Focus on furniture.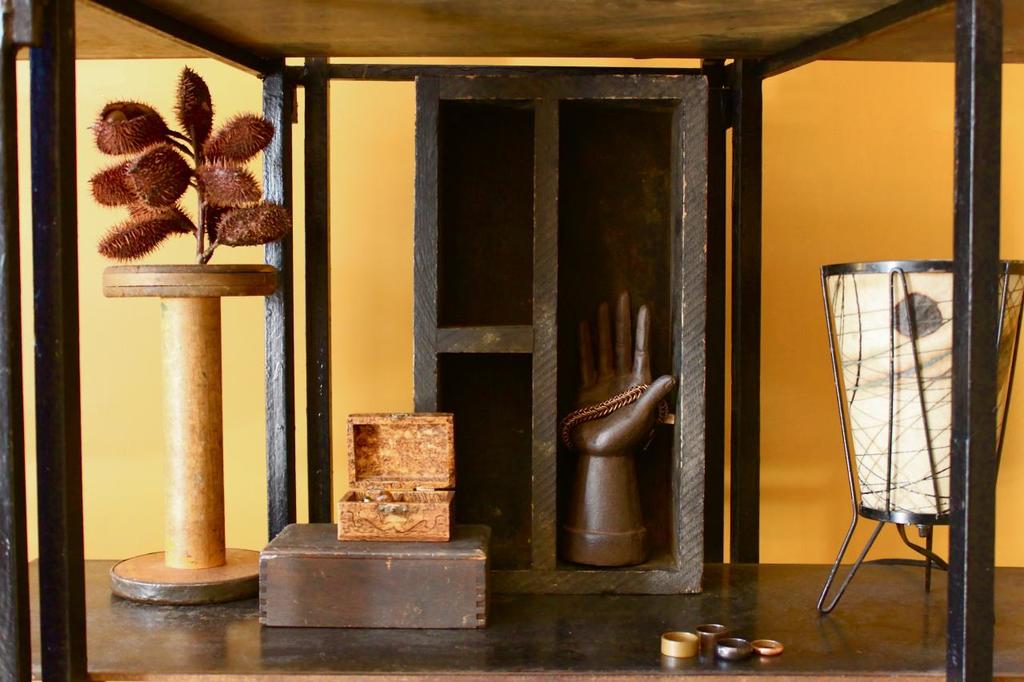
Focused at left=258, top=522, right=491, bottom=628.
